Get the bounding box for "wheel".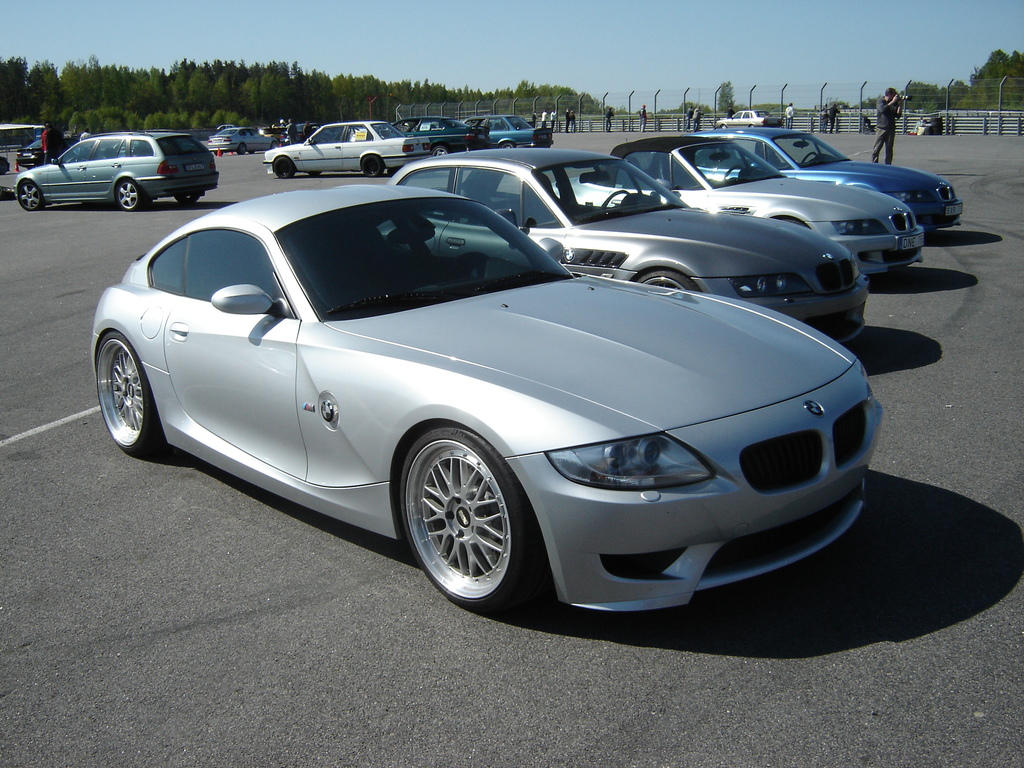
[x1=272, y1=160, x2=294, y2=179].
